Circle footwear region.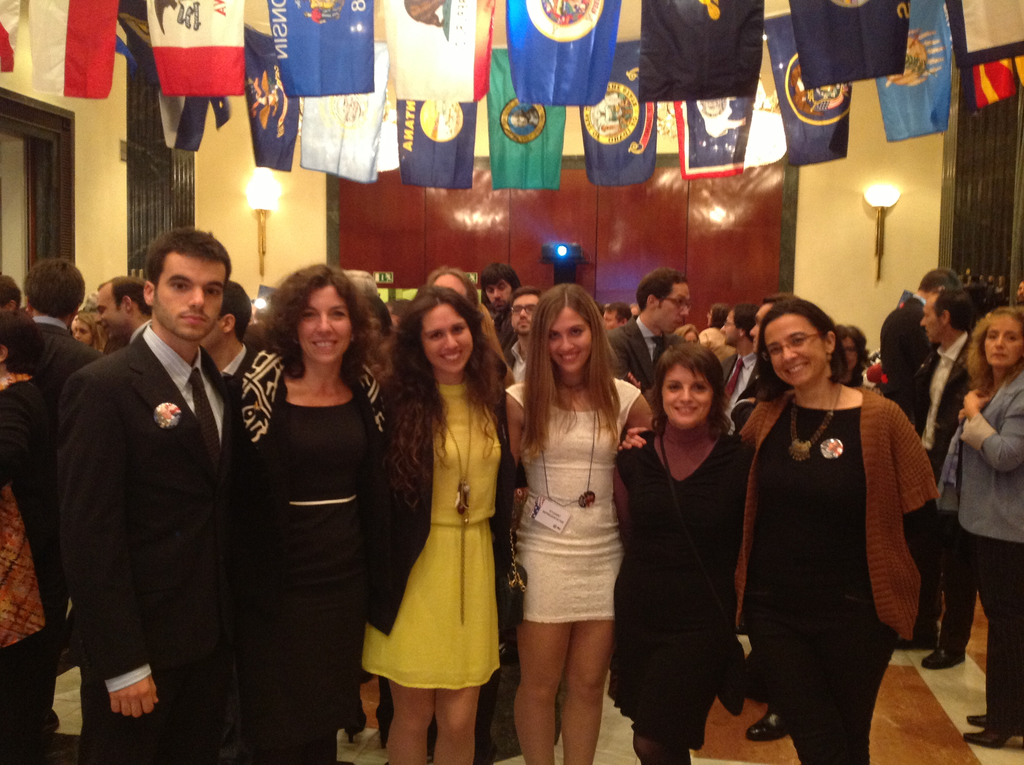
Region: crop(973, 707, 989, 727).
